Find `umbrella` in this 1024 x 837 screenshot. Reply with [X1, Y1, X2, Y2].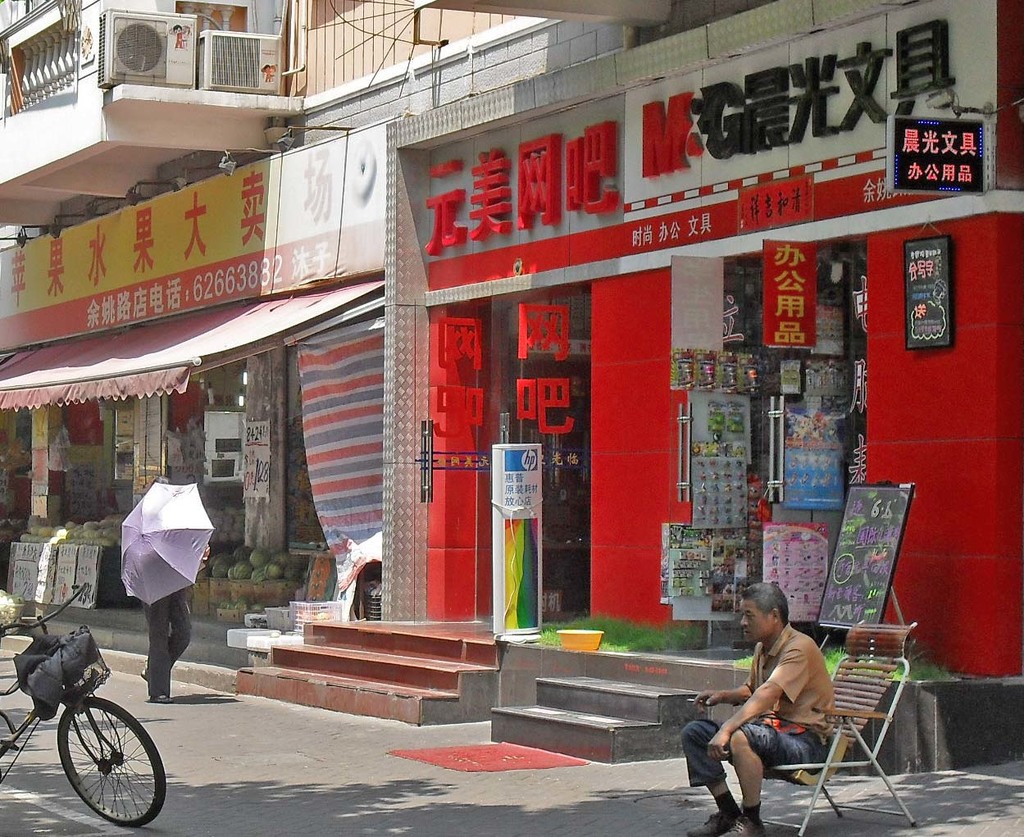
[121, 479, 216, 607].
